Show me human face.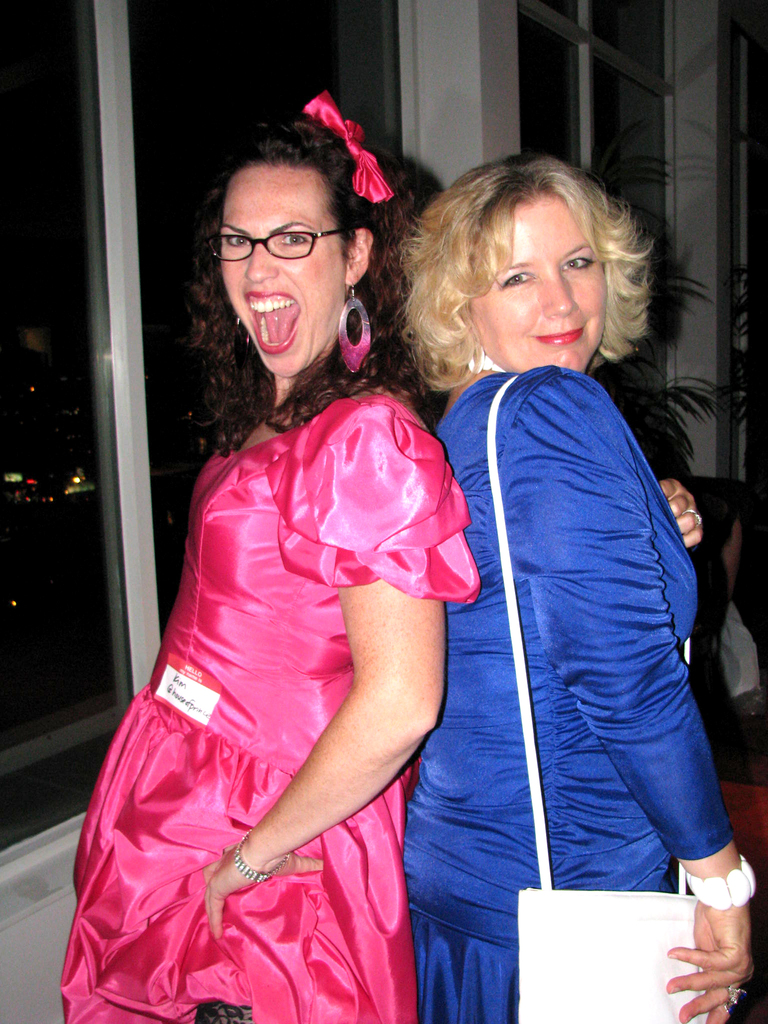
human face is here: [465,197,605,374].
